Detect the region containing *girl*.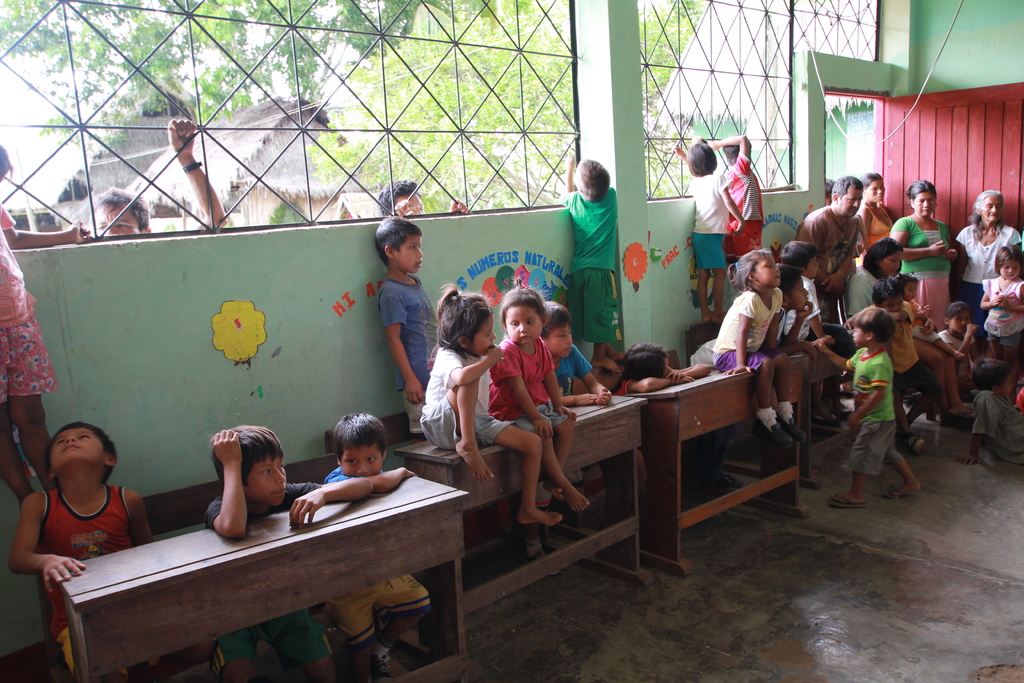
l=980, t=247, r=1023, b=384.
